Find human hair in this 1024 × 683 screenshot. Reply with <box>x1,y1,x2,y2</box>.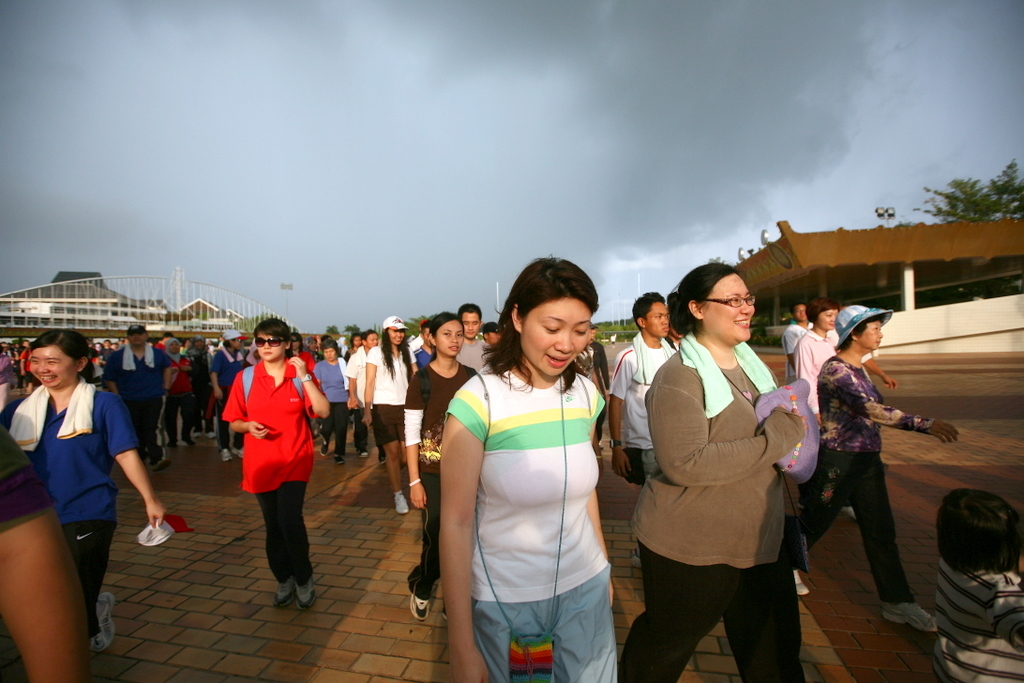
<box>253,316,294,359</box>.
